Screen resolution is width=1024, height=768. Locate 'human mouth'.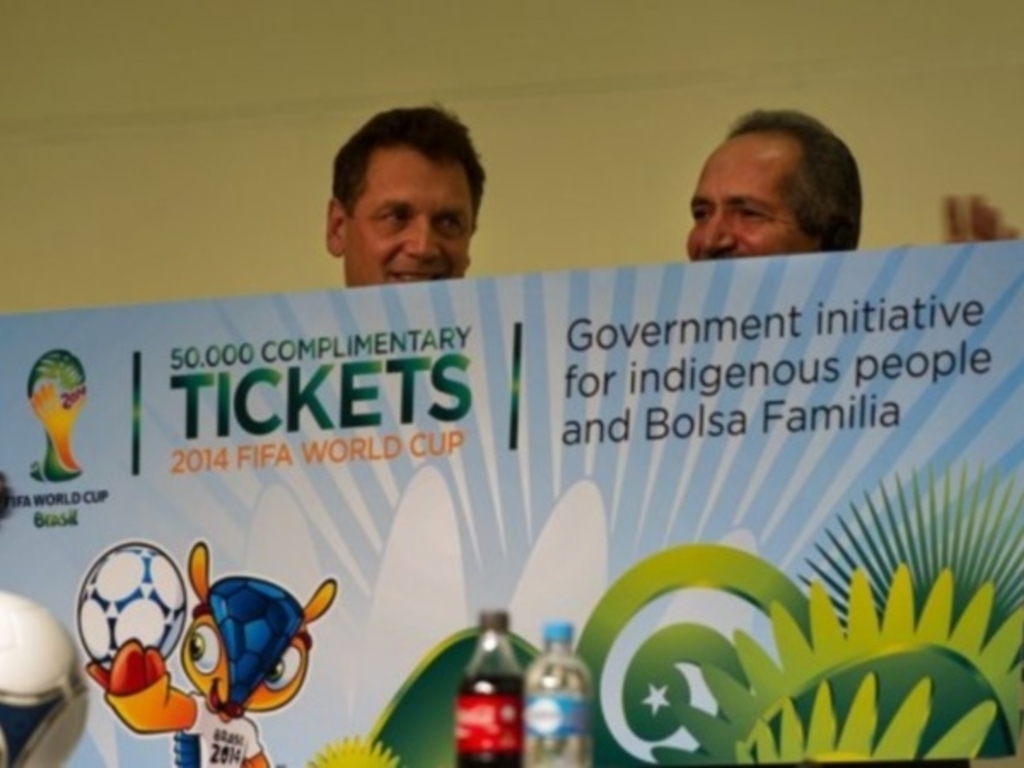
386,266,444,283.
